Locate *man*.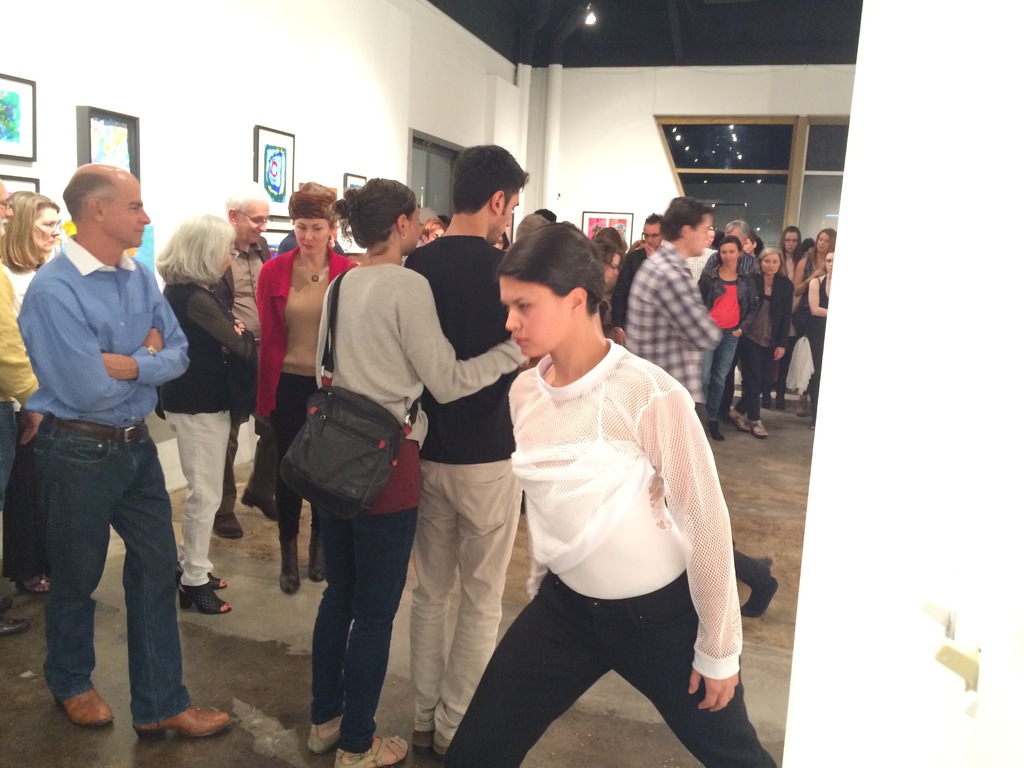
Bounding box: [401, 140, 529, 756].
